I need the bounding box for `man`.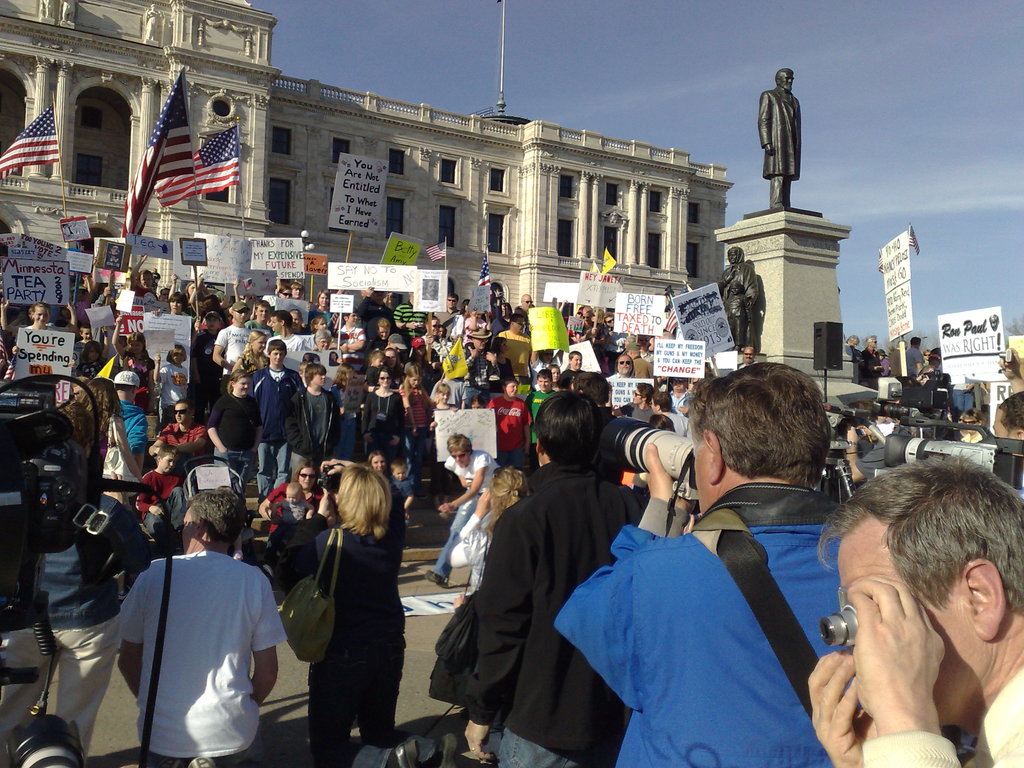
Here it is: 801/453/1023/767.
